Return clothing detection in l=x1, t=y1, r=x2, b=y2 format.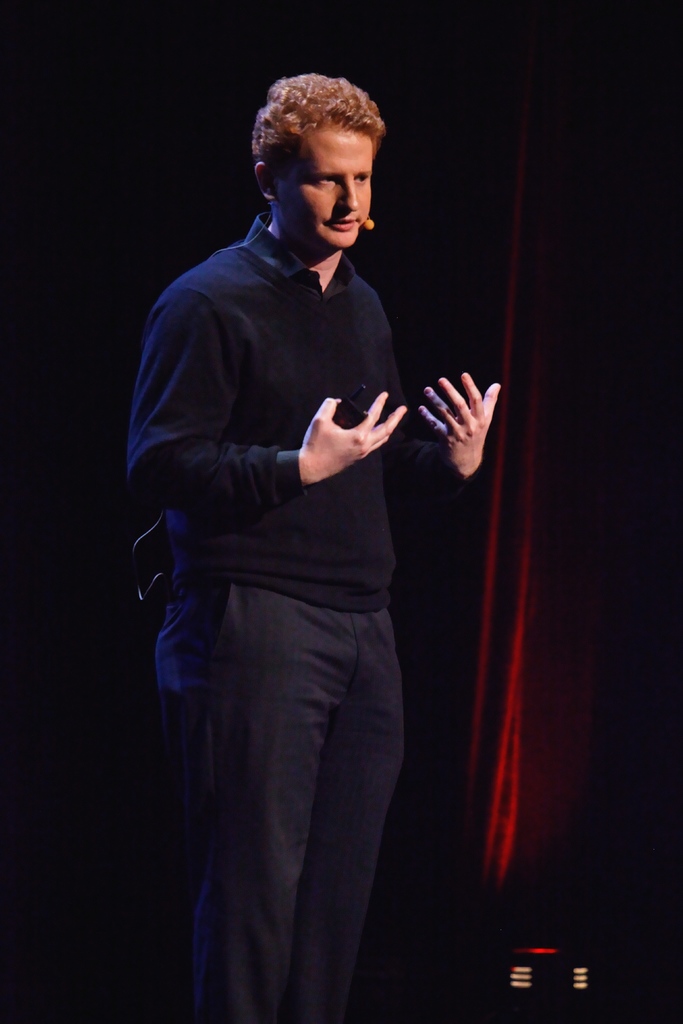
l=131, t=195, r=454, b=1023.
